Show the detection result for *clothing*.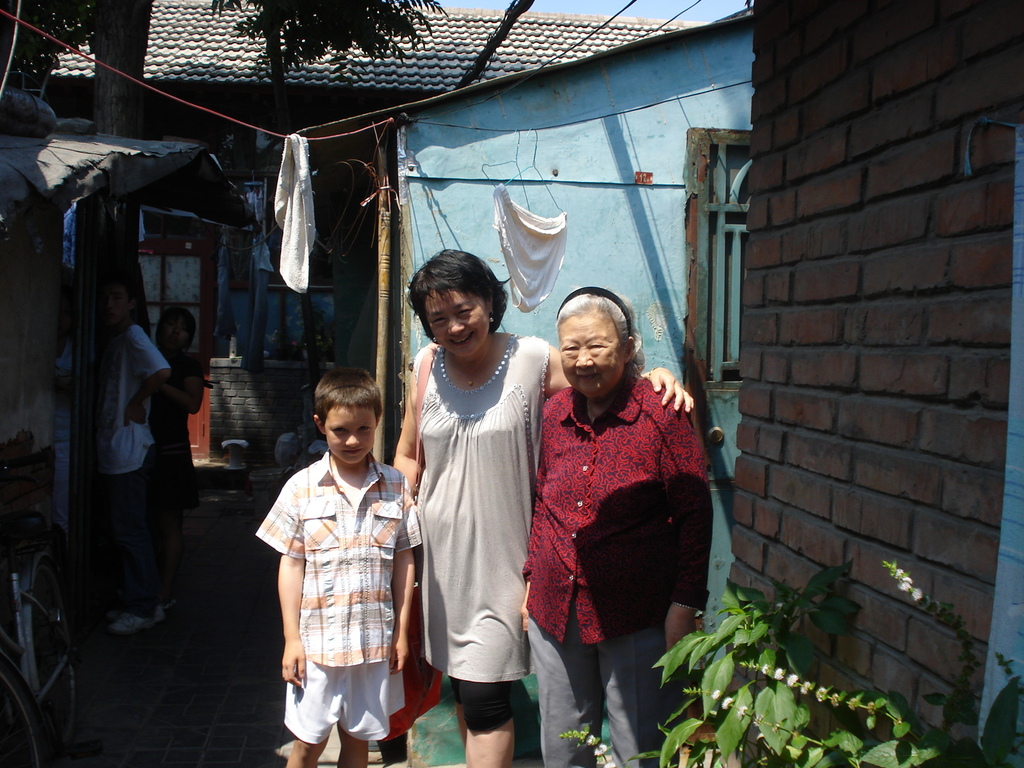
Rect(255, 451, 420, 662).
